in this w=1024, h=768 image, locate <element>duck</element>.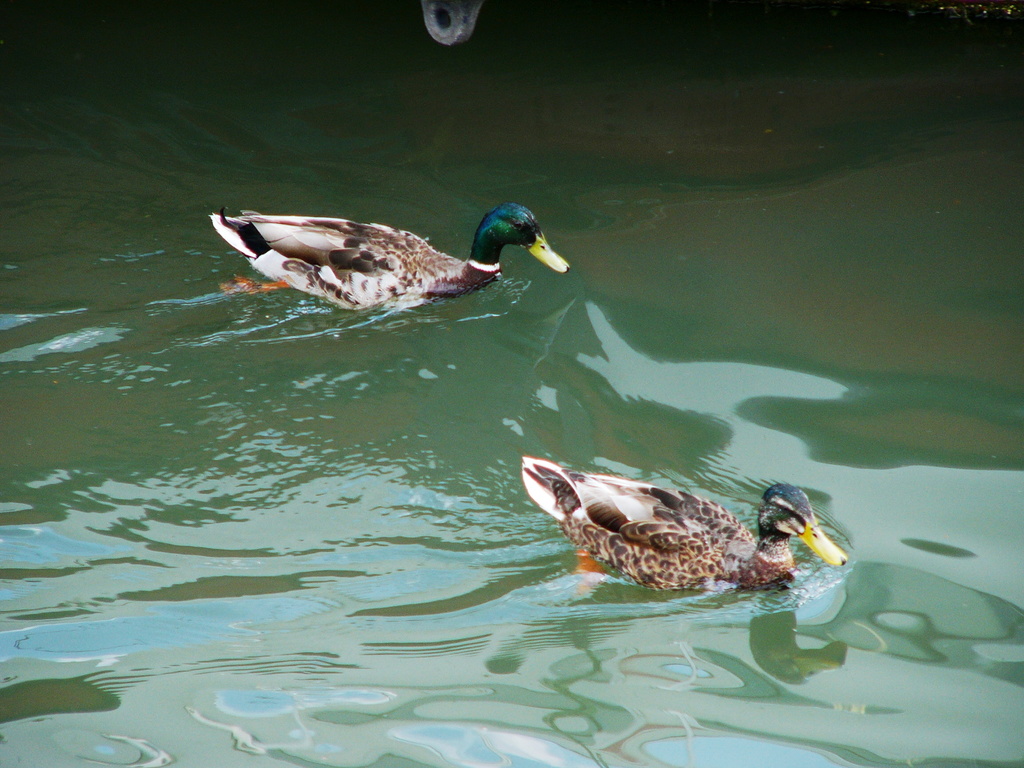
Bounding box: l=518, t=461, r=856, b=590.
